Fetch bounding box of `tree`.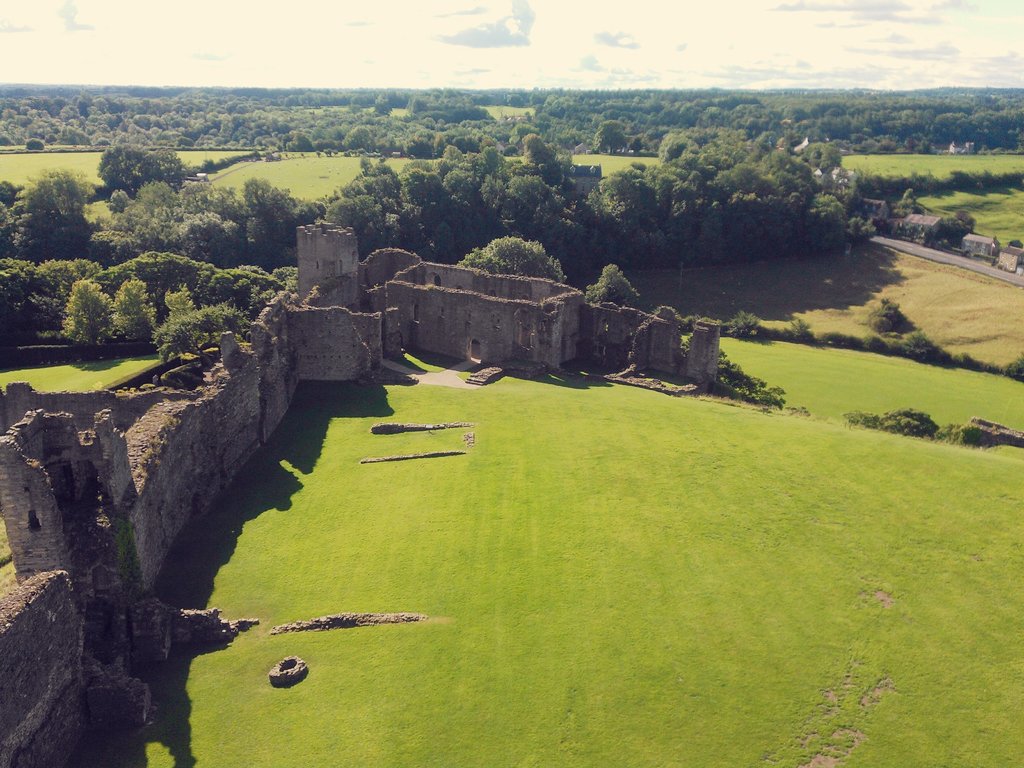
Bbox: 442/142/457/164.
